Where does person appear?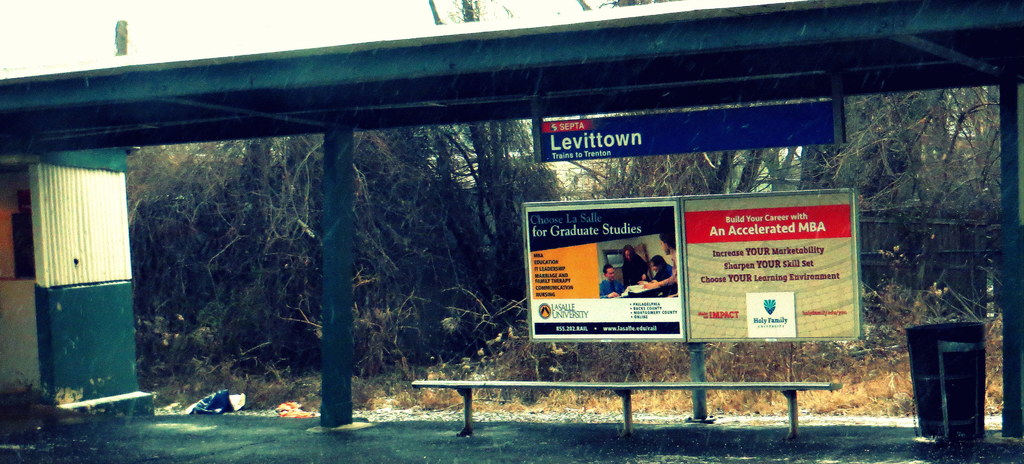
Appears at <bbox>618, 241, 646, 285</bbox>.
